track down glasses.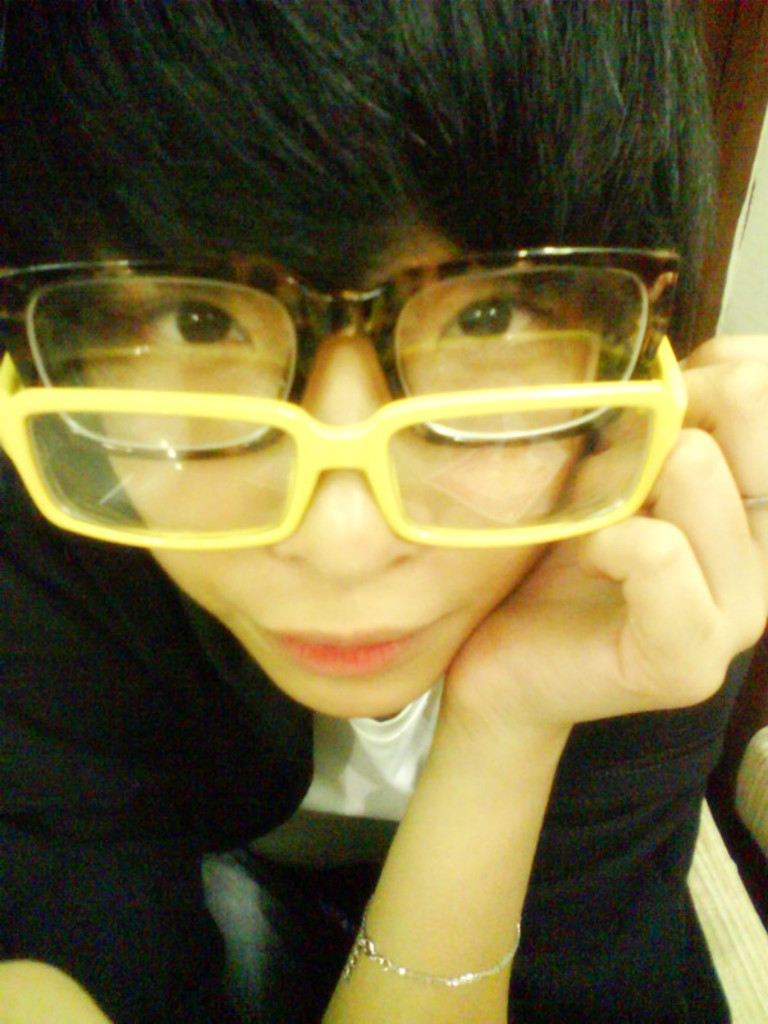
Tracked to [left=0, top=248, right=686, bottom=465].
